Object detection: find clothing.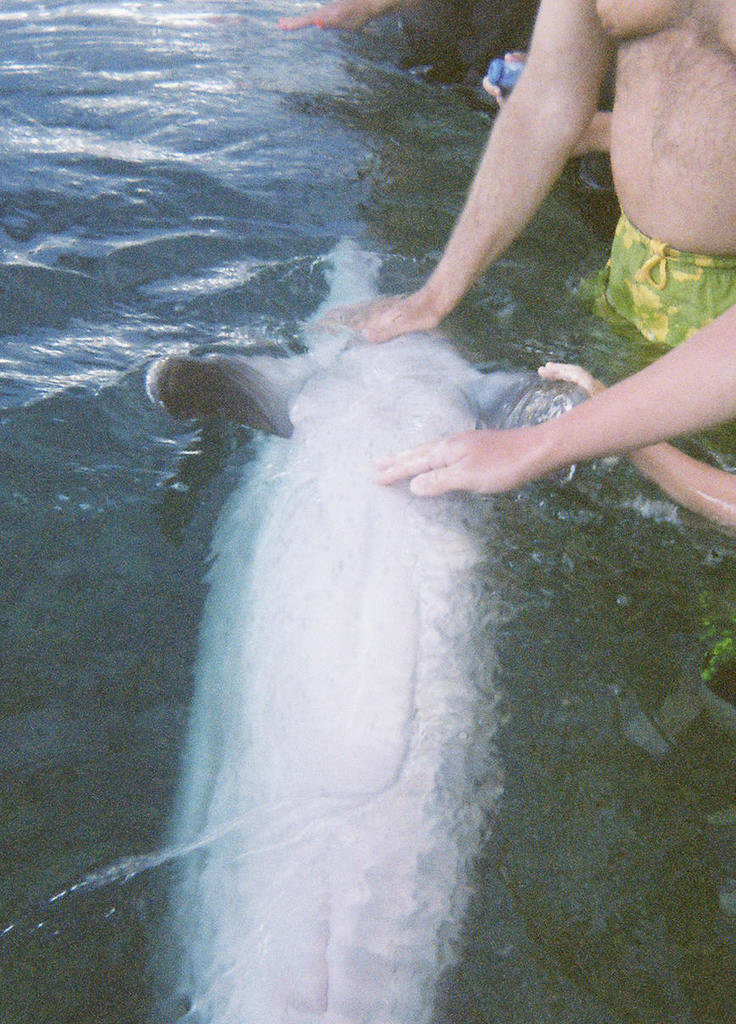
select_region(591, 223, 735, 360).
